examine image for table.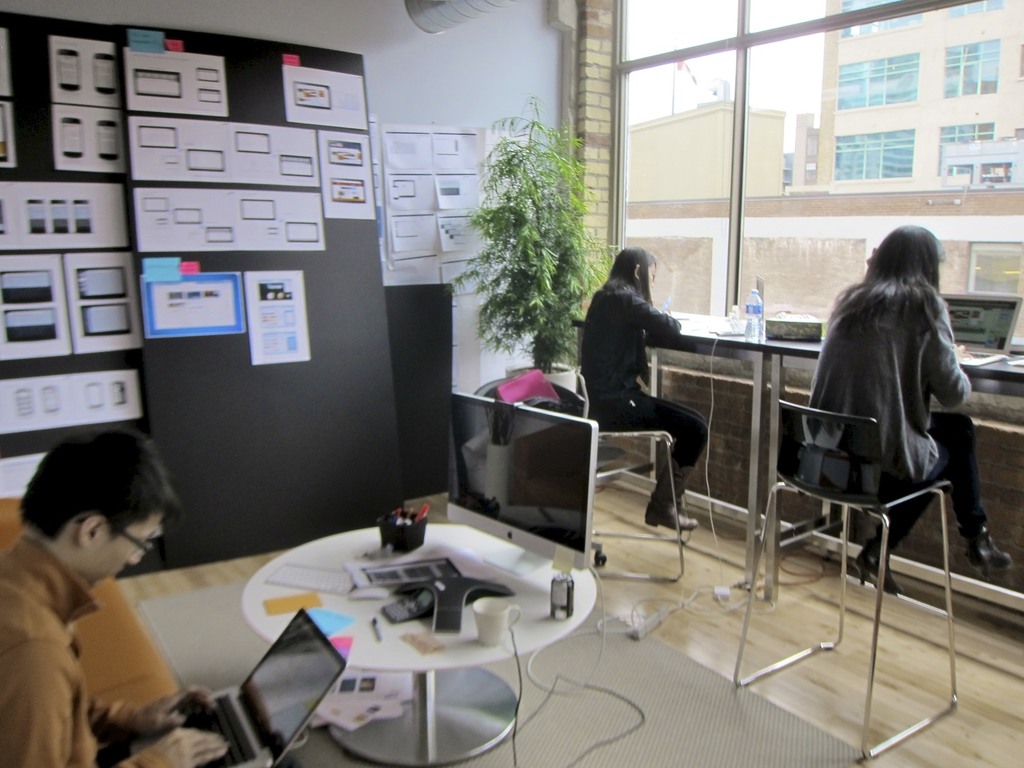
Examination result: {"x1": 568, "y1": 314, "x2": 1023, "y2": 656}.
